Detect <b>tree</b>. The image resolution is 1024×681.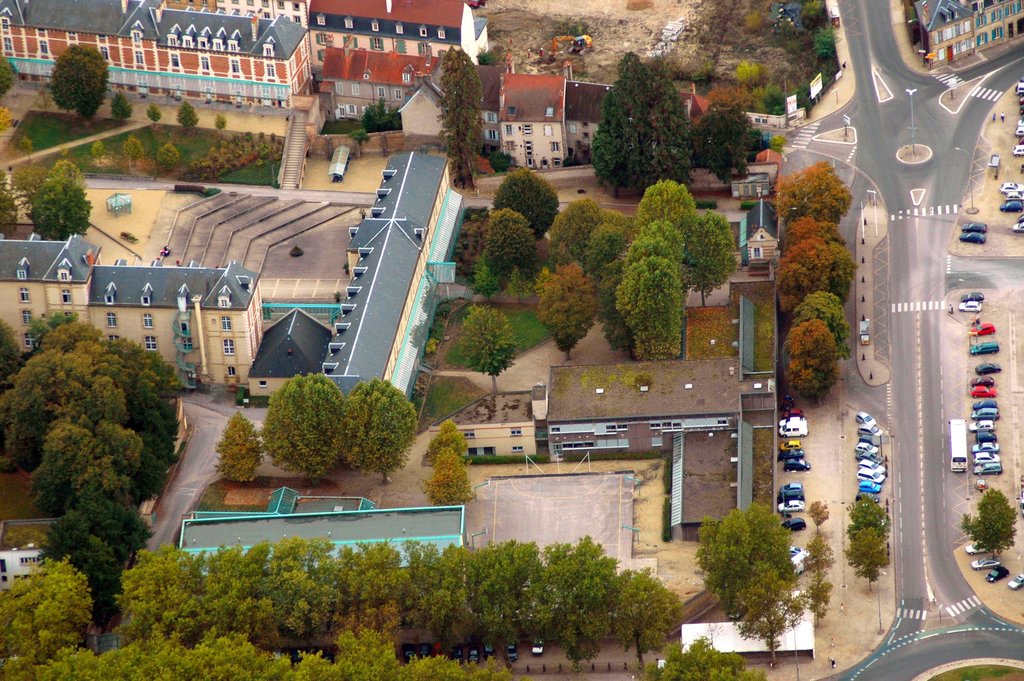
BBox(0, 349, 63, 463).
